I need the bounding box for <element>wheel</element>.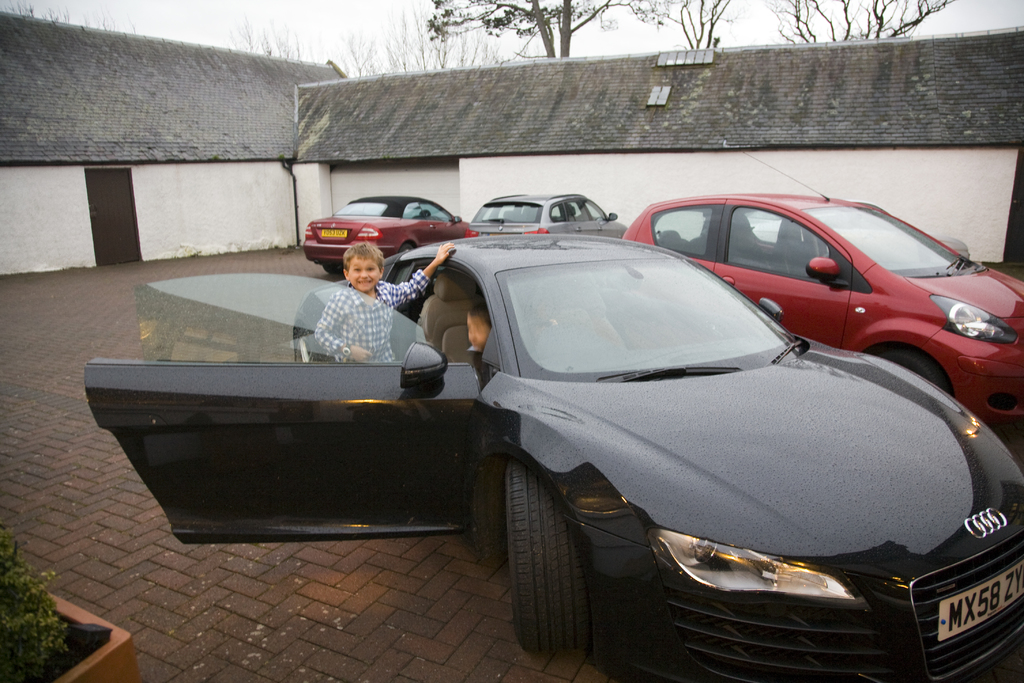
Here it is: x1=295, y1=332, x2=319, y2=363.
